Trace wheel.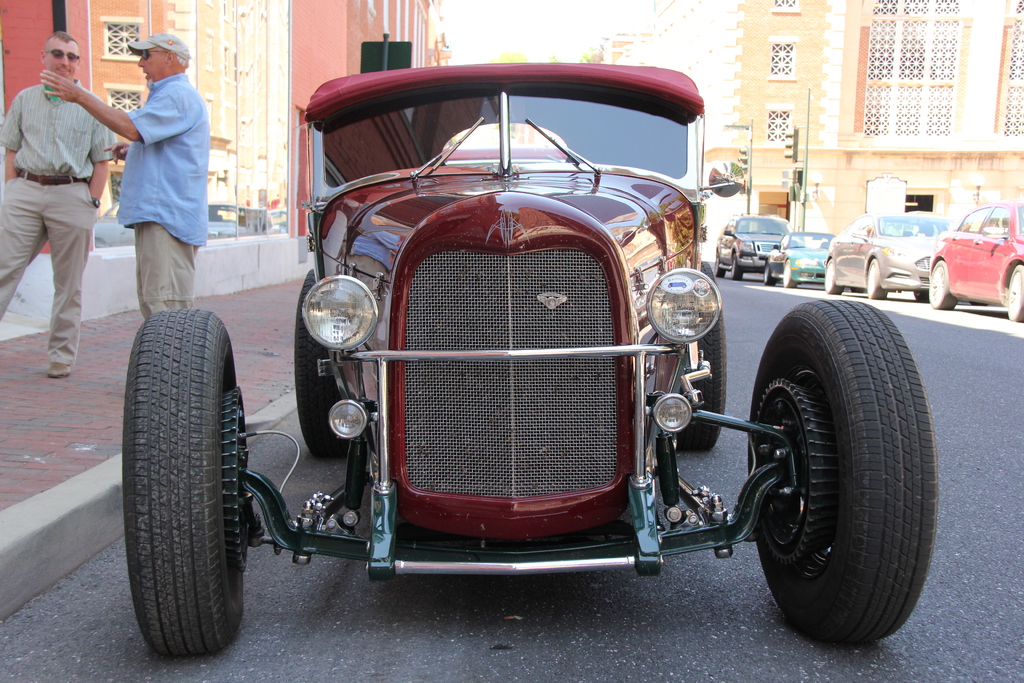
Traced to x1=822 y1=257 x2=840 y2=296.
